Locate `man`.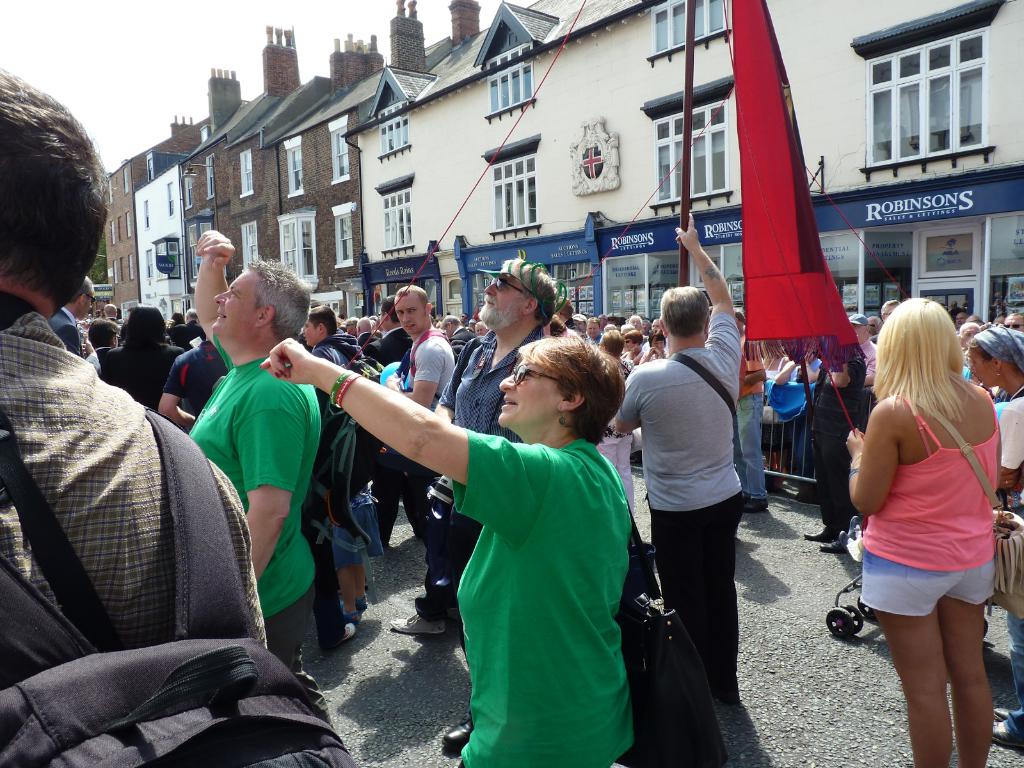
Bounding box: 83:321:120:352.
